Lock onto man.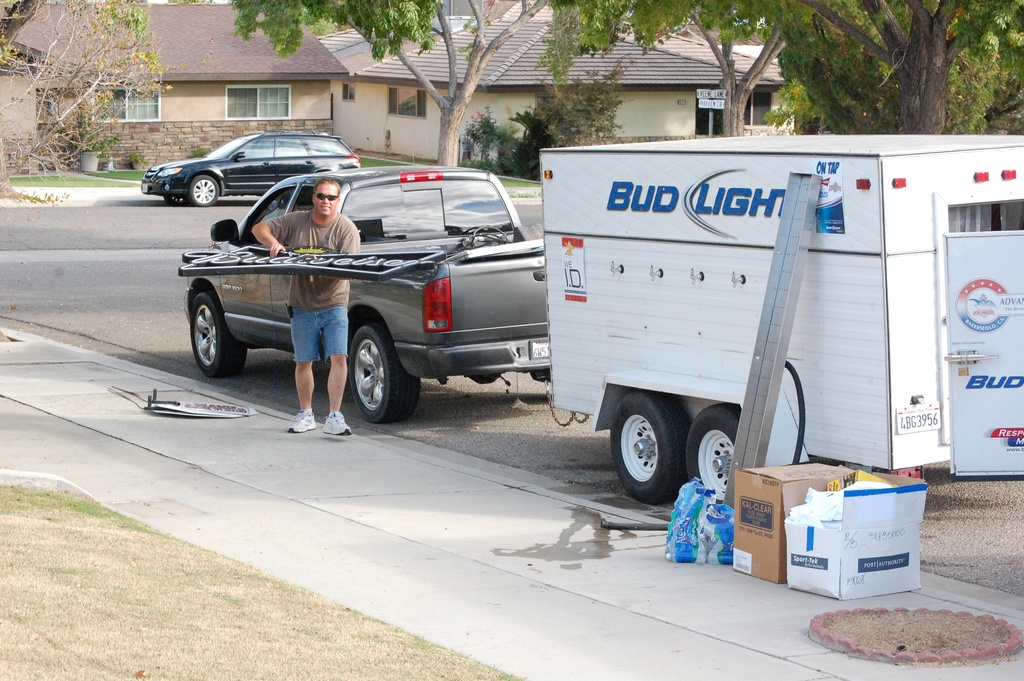
Locked: BBox(262, 185, 355, 441).
